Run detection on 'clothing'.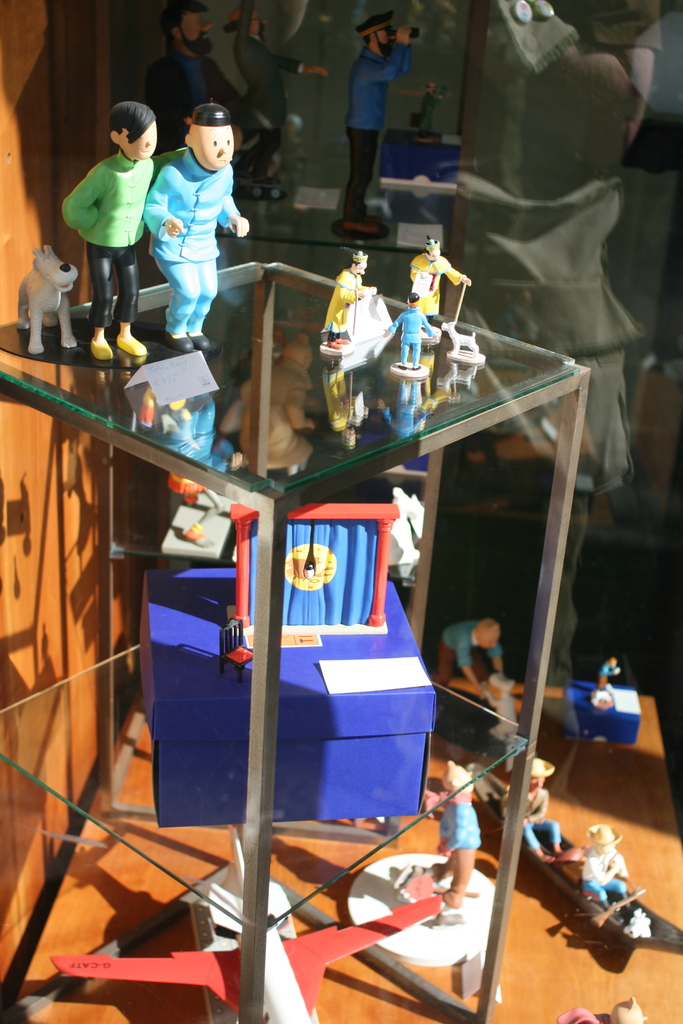
Result: l=140, t=149, r=242, b=268.
